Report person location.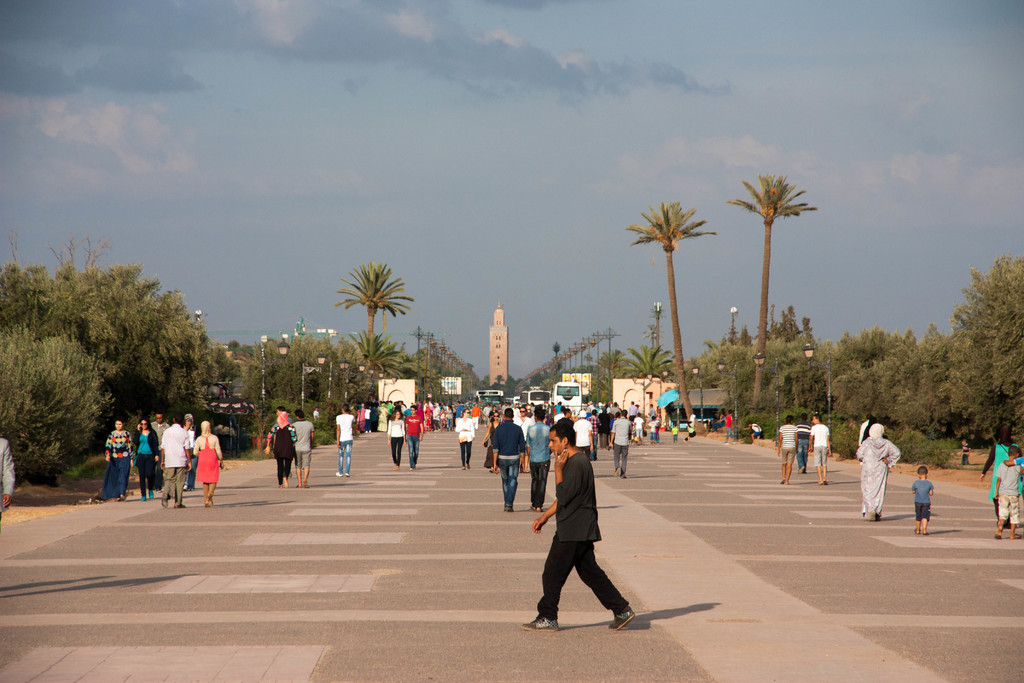
Report: box=[645, 413, 662, 442].
